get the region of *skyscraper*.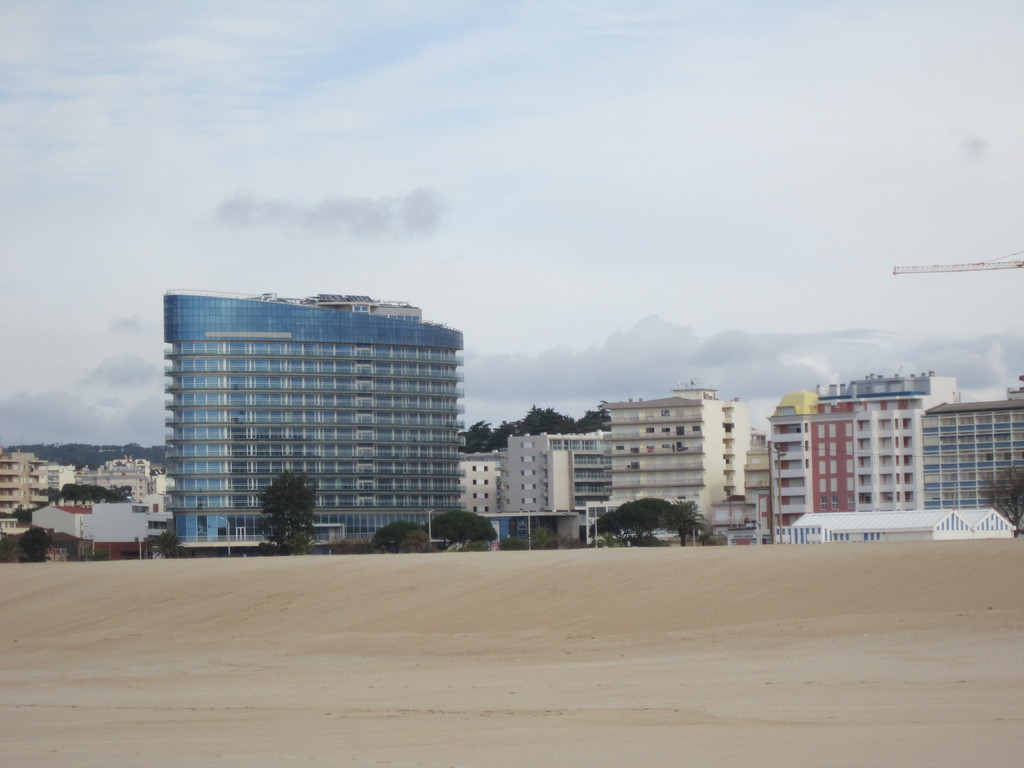
761:369:1023:536.
